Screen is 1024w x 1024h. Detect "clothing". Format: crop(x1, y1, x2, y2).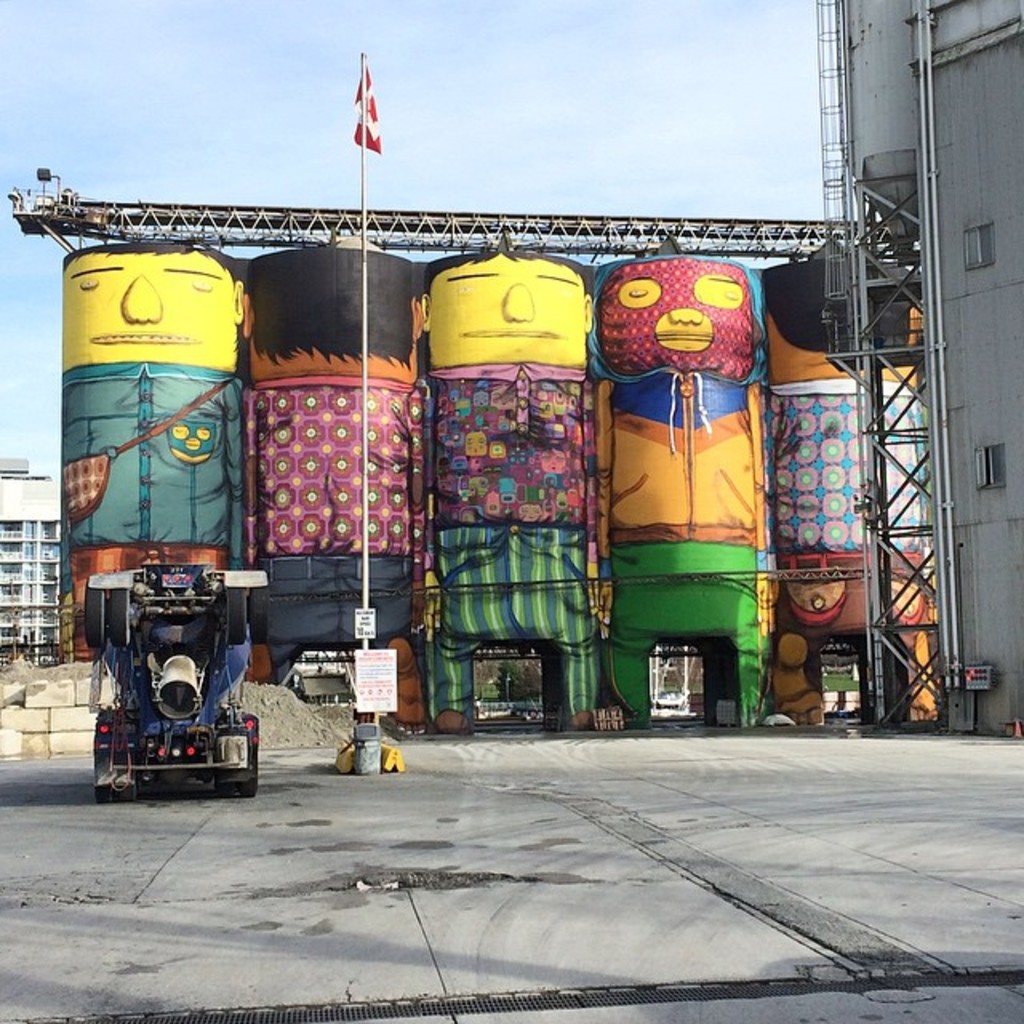
crop(64, 355, 240, 661).
